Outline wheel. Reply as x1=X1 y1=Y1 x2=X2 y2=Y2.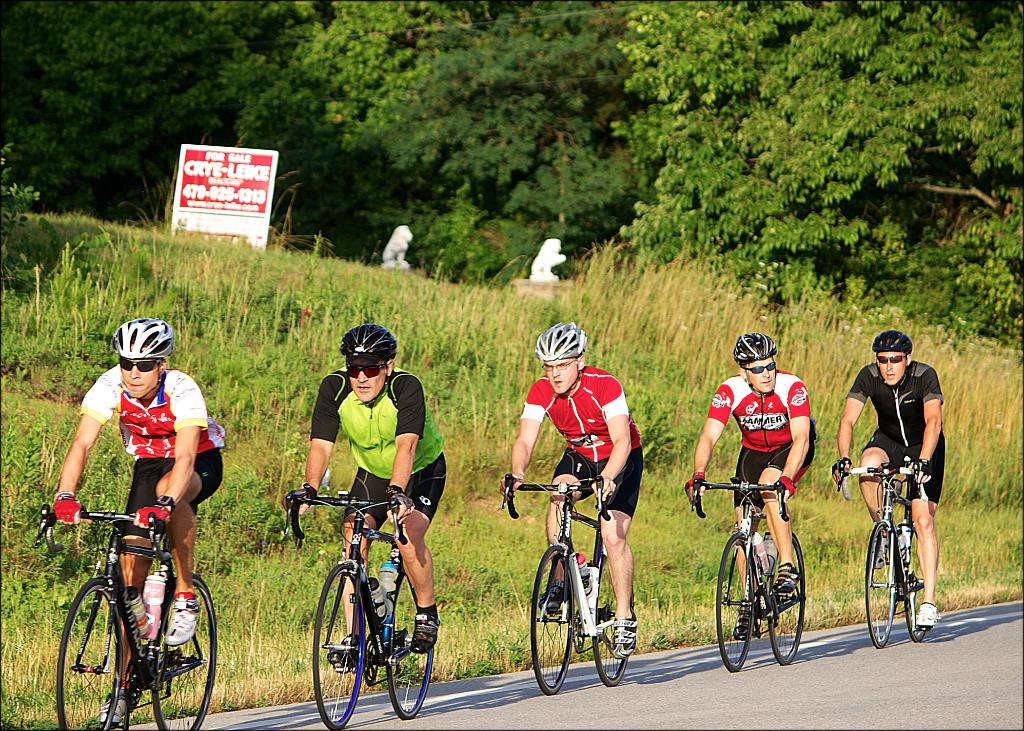
x1=767 y1=531 x2=804 y2=664.
